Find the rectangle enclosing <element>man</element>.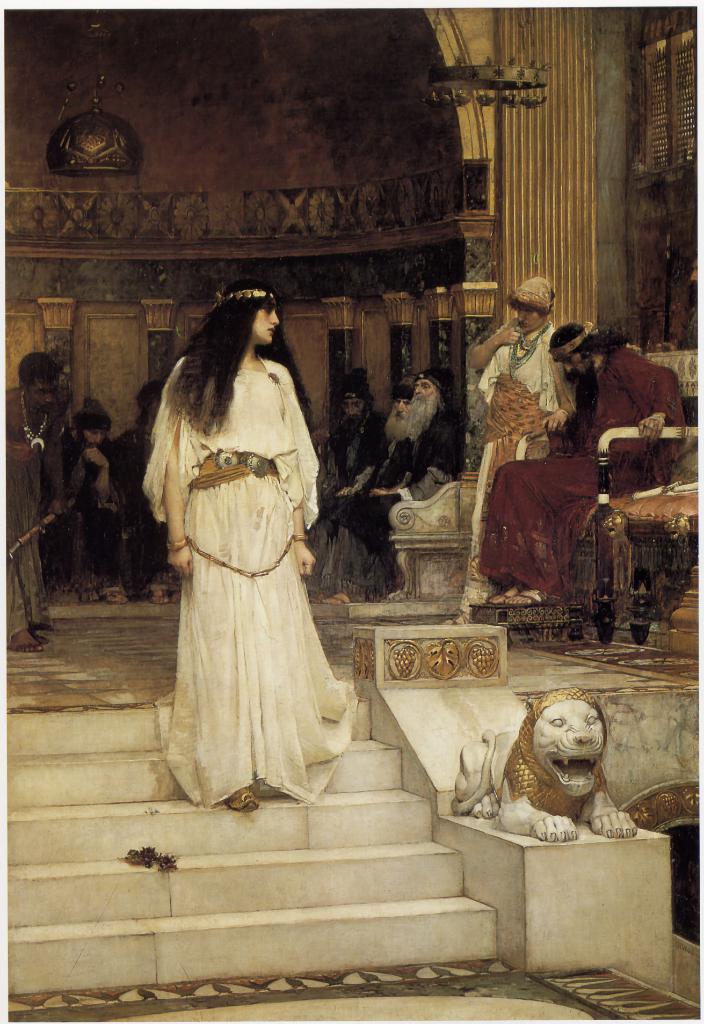
locate(0, 346, 69, 655).
